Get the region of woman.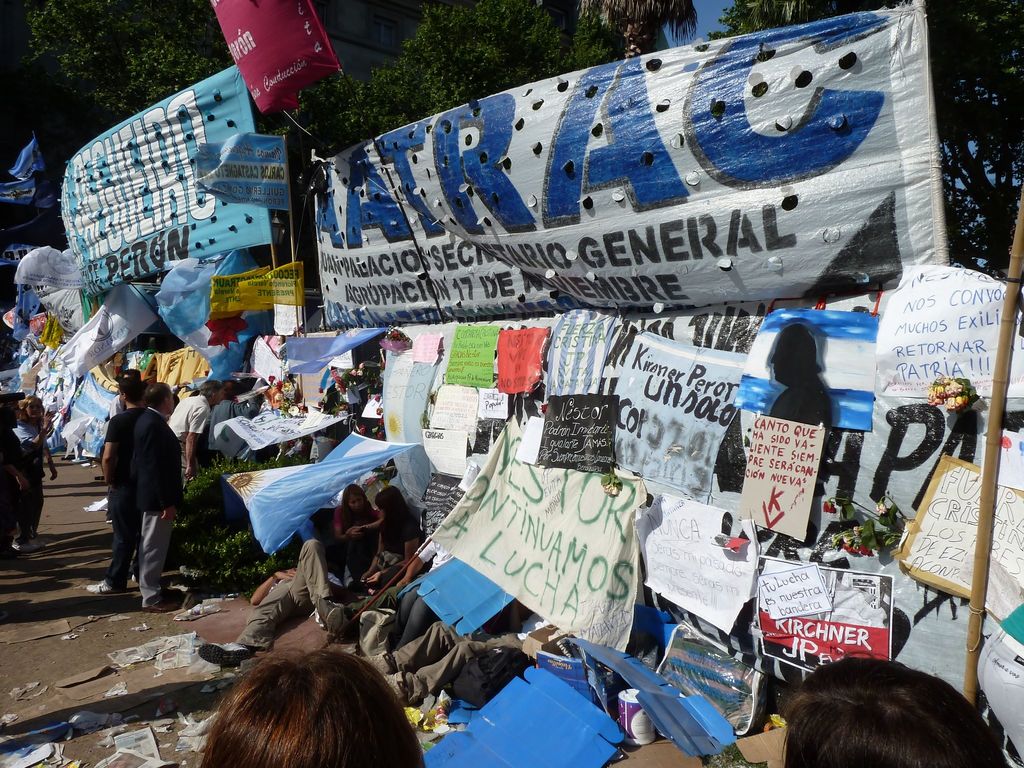
[361, 480, 427, 595].
